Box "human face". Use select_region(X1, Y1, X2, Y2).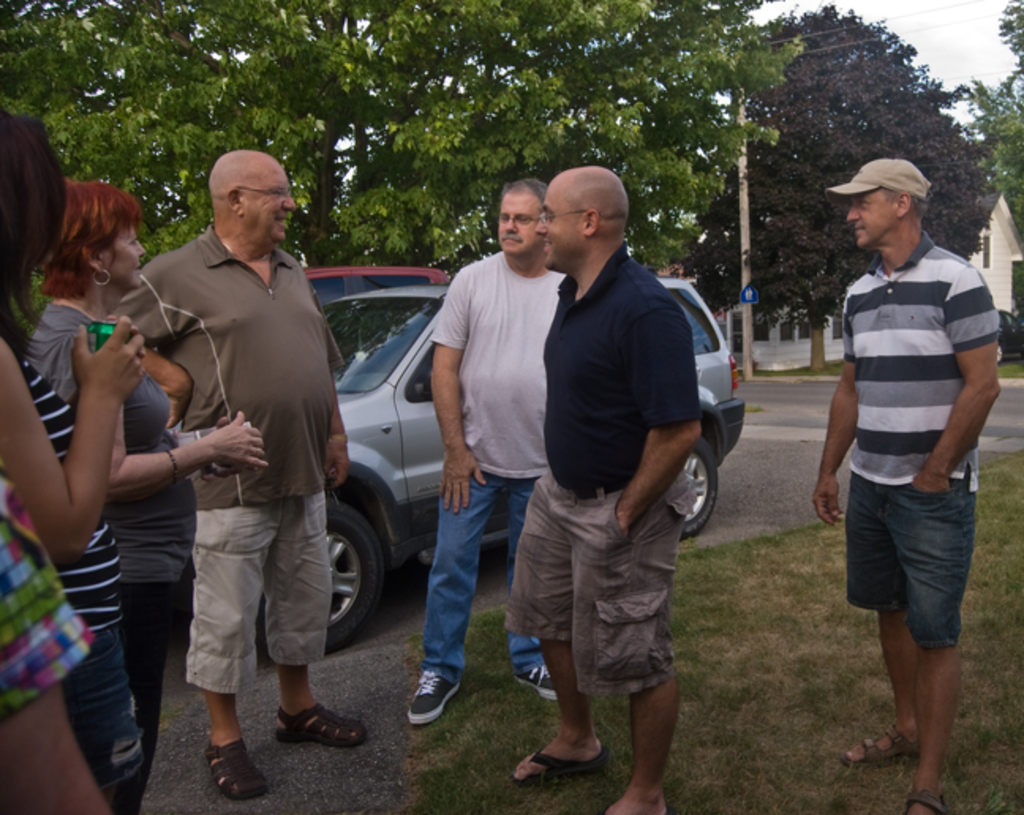
select_region(849, 193, 894, 248).
